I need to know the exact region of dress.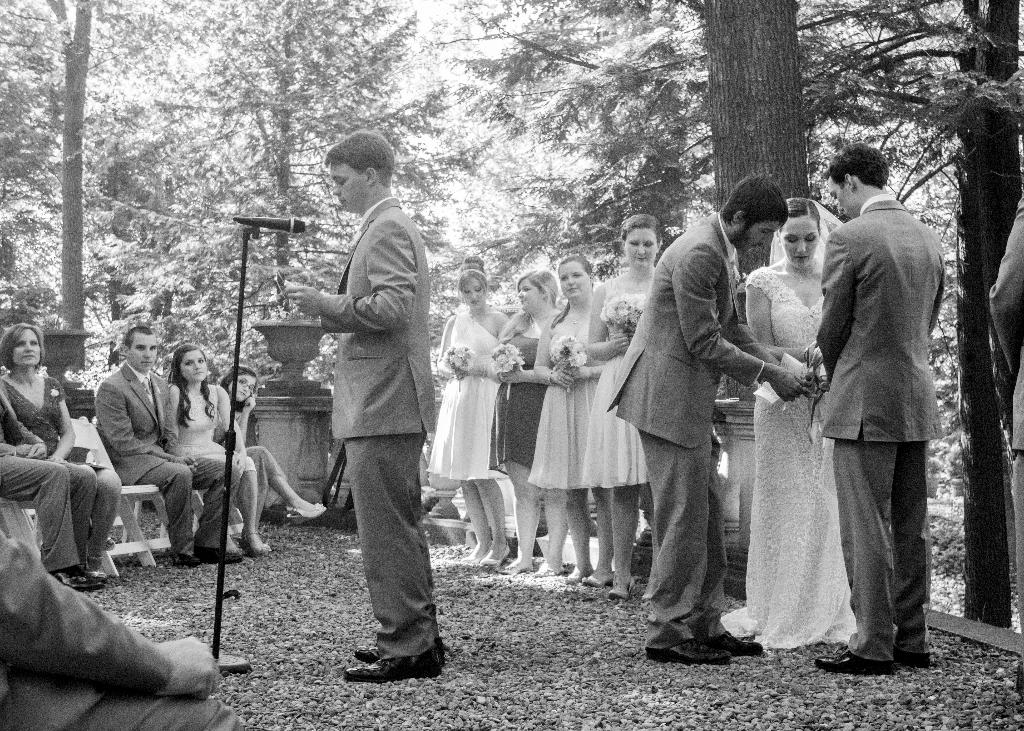
Region: 4,374,106,474.
